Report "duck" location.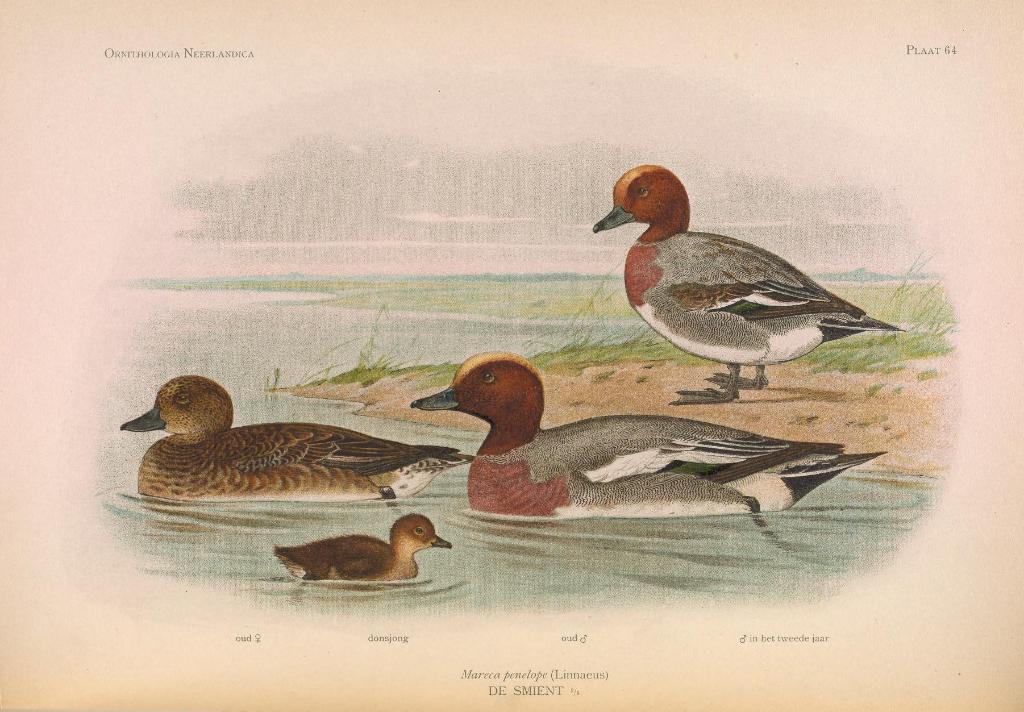
Report: [x1=590, y1=161, x2=913, y2=410].
